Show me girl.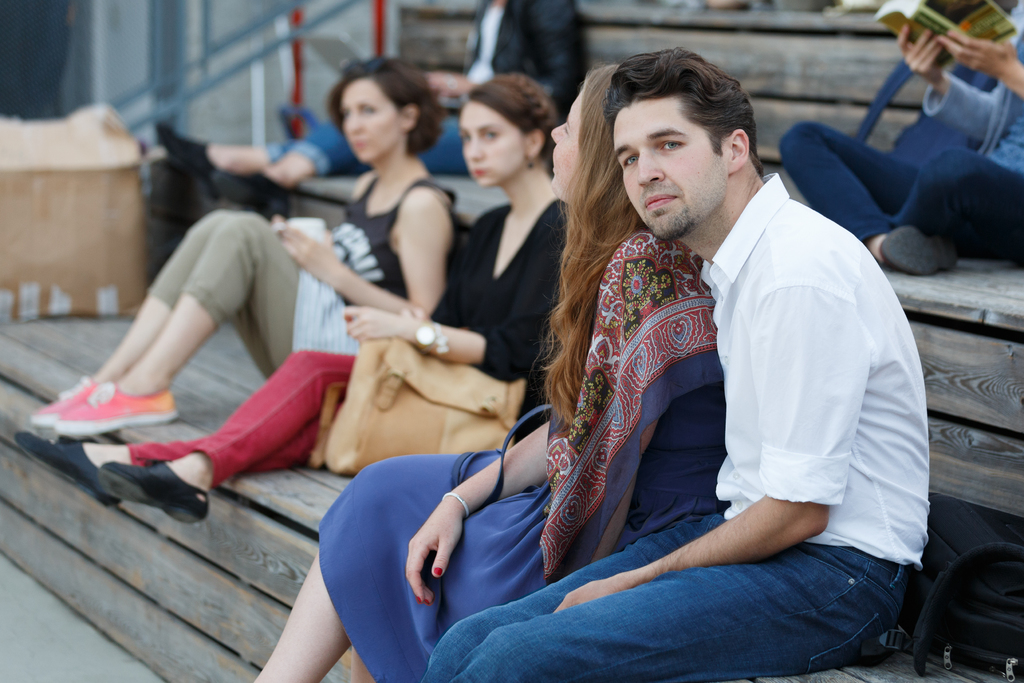
girl is here: <box>19,78,572,531</box>.
